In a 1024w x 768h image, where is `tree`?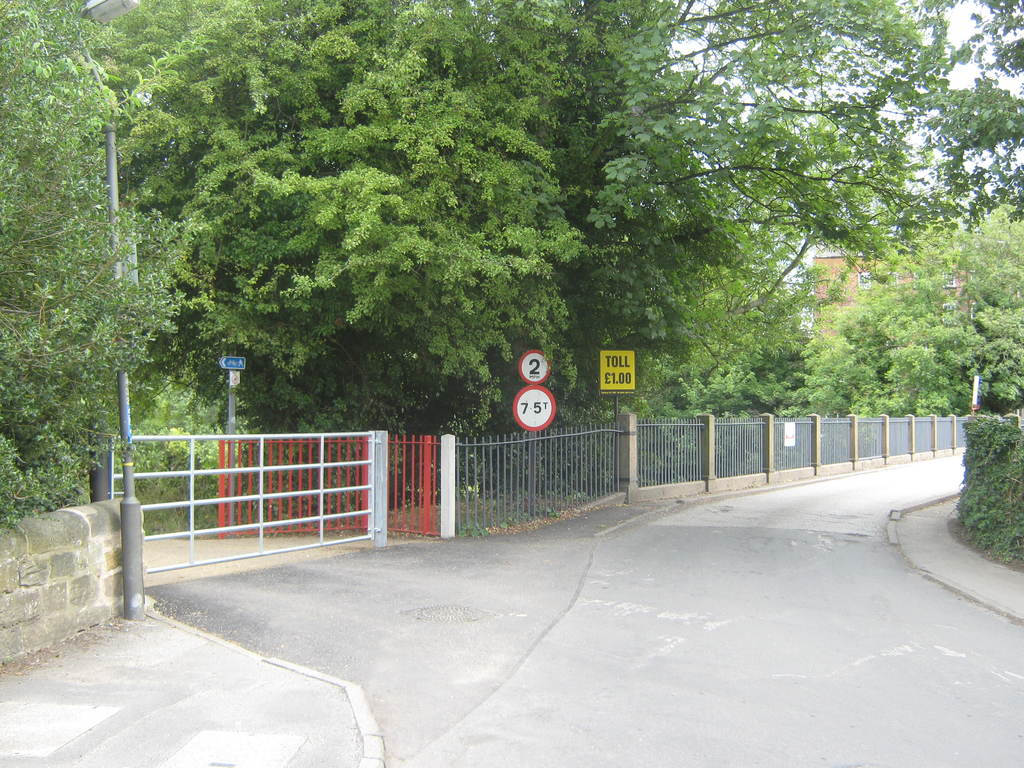
944,0,1023,467.
